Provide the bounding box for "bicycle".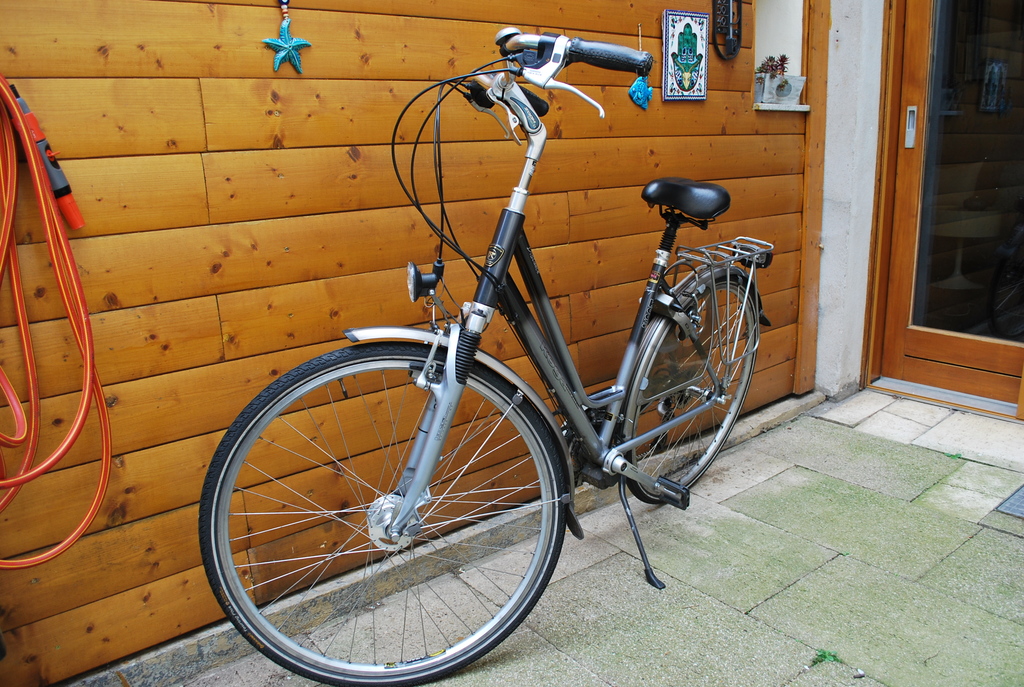
l=202, t=27, r=776, b=686.
